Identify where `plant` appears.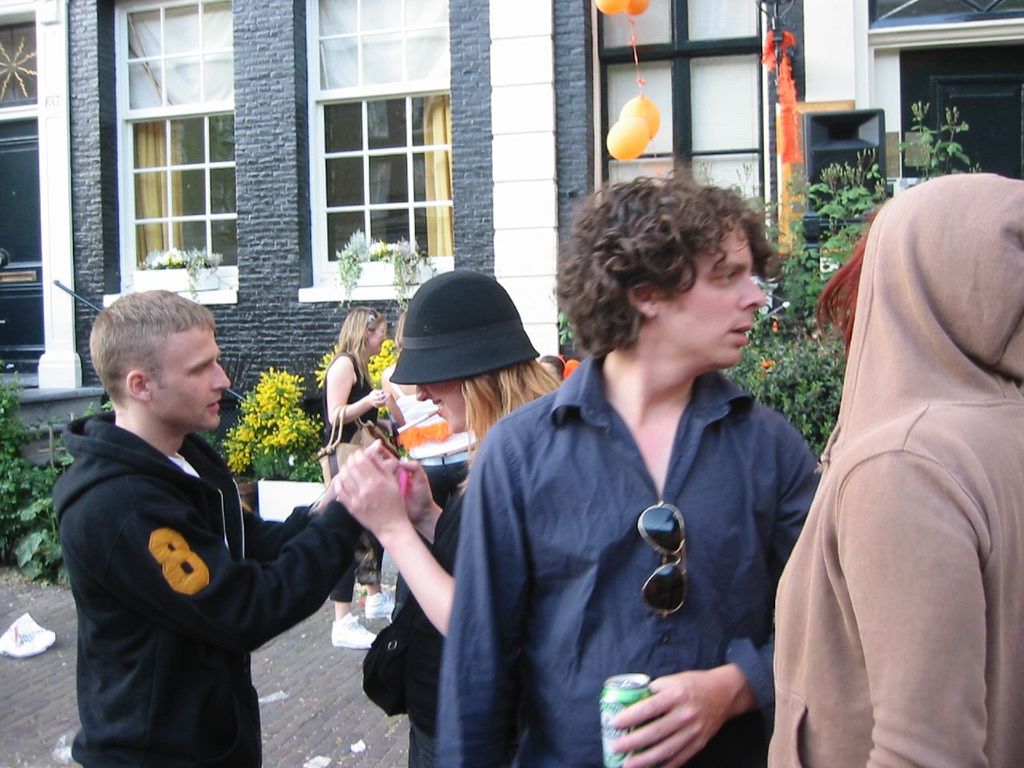
Appears at crop(318, 341, 395, 425).
